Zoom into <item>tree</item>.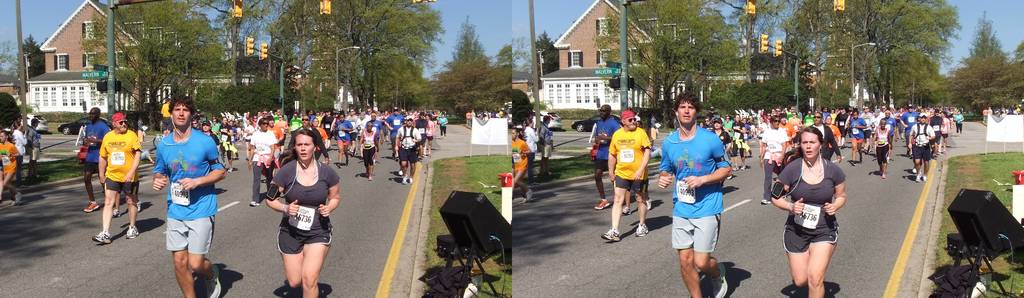
Zoom target: detection(956, 36, 1023, 108).
